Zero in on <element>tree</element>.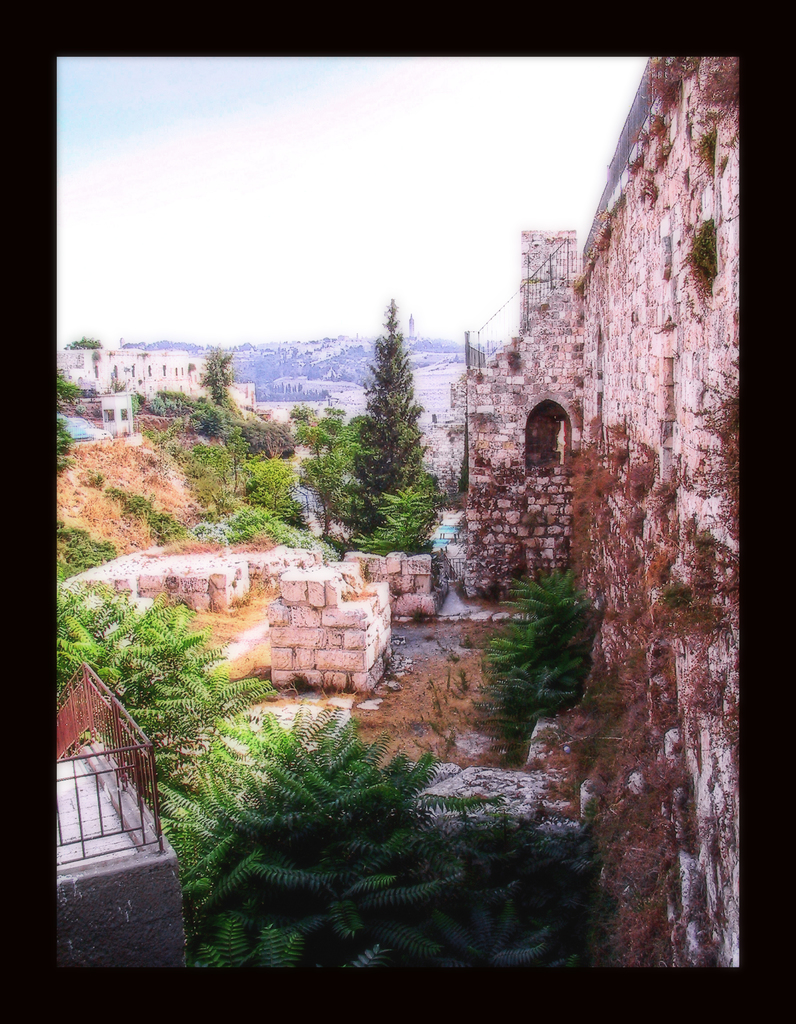
Zeroed in: 326/269/449/549.
